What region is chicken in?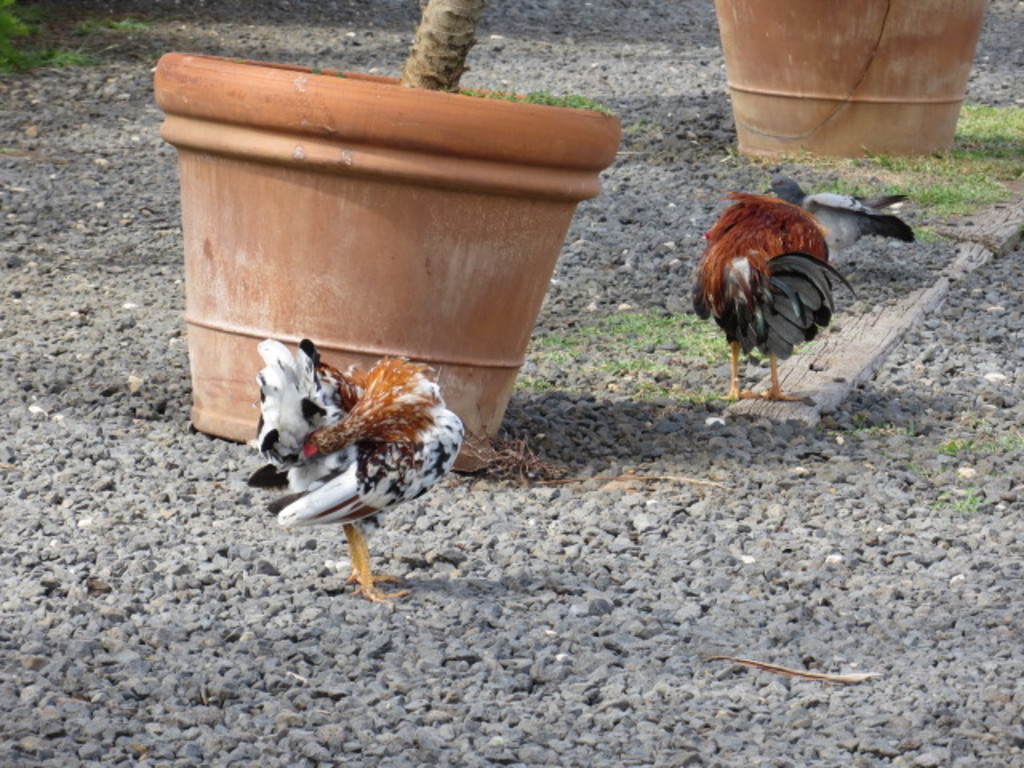
bbox=(221, 328, 472, 619).
